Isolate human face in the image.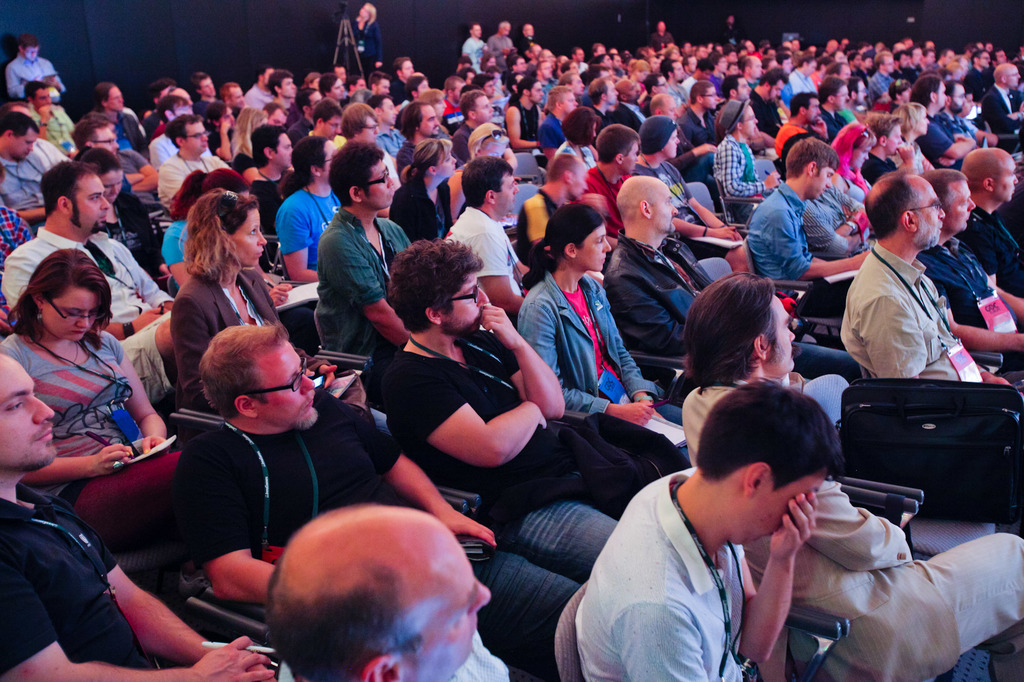
Isolated region: (321, 141, 336, 180).
